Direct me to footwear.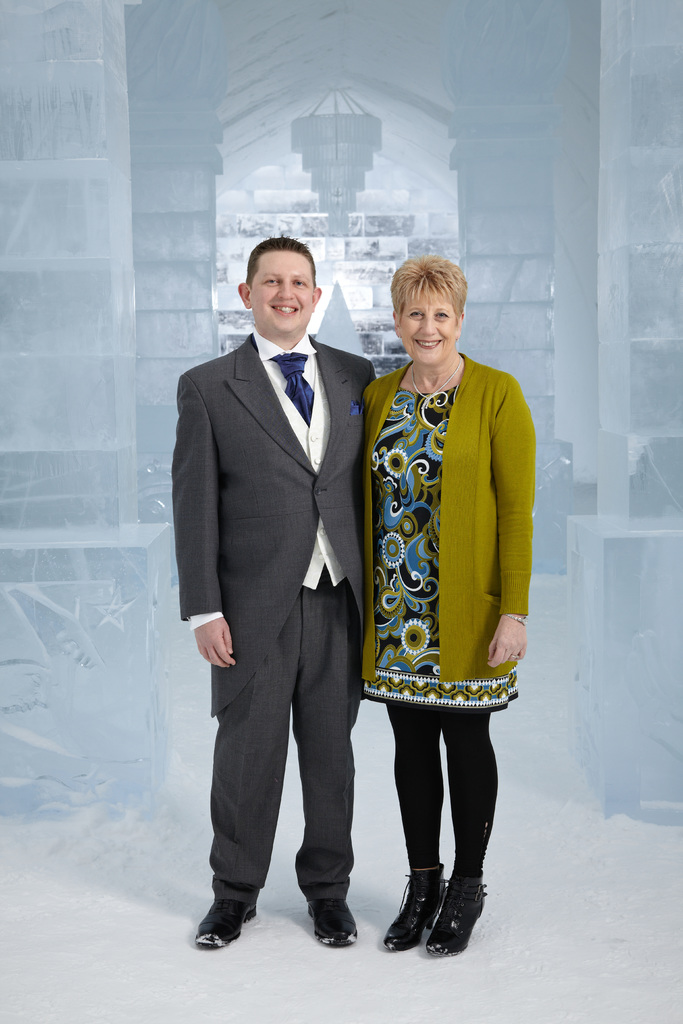
Direction: {"left": 195, "top": 900, "right": 261, "bottom": 947}.
